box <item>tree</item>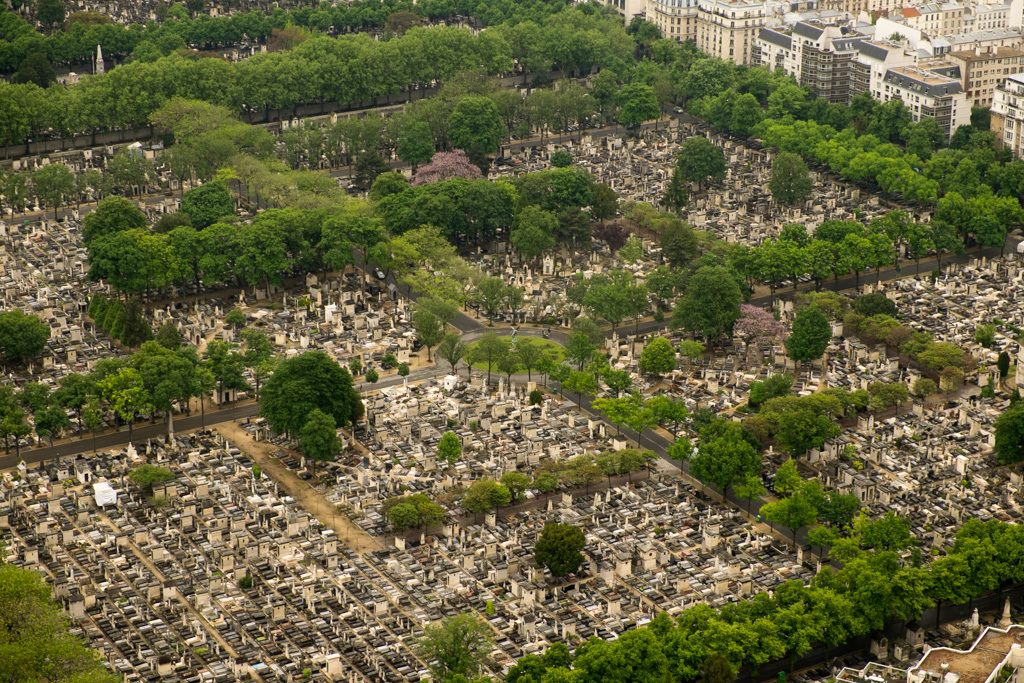
[435, 427, 467, 470]
